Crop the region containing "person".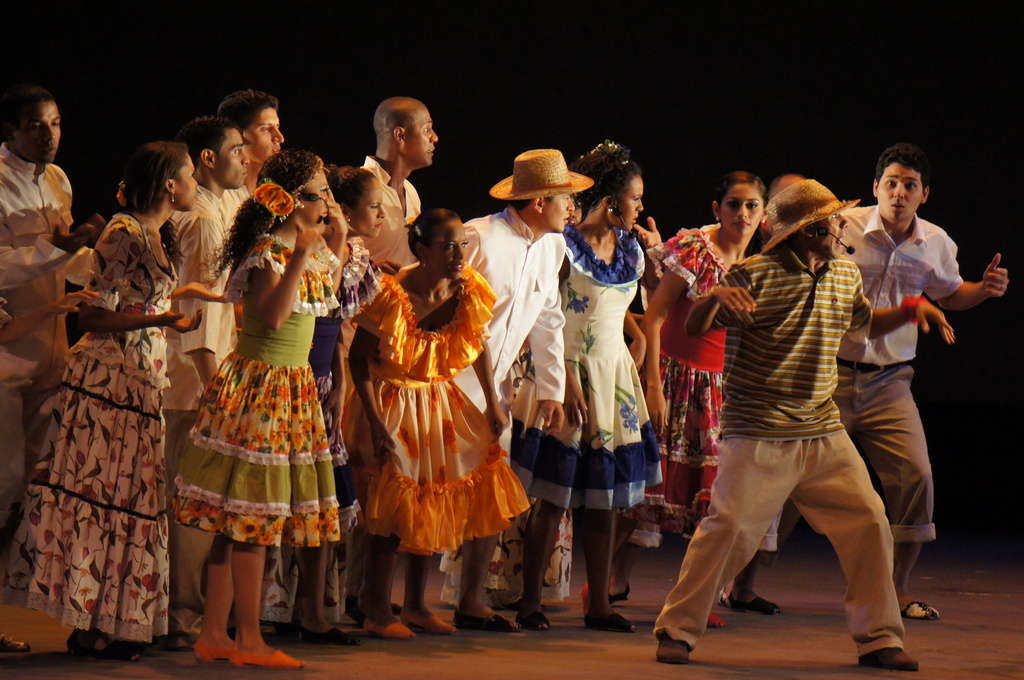
Crop region: 1/138/228/655.
